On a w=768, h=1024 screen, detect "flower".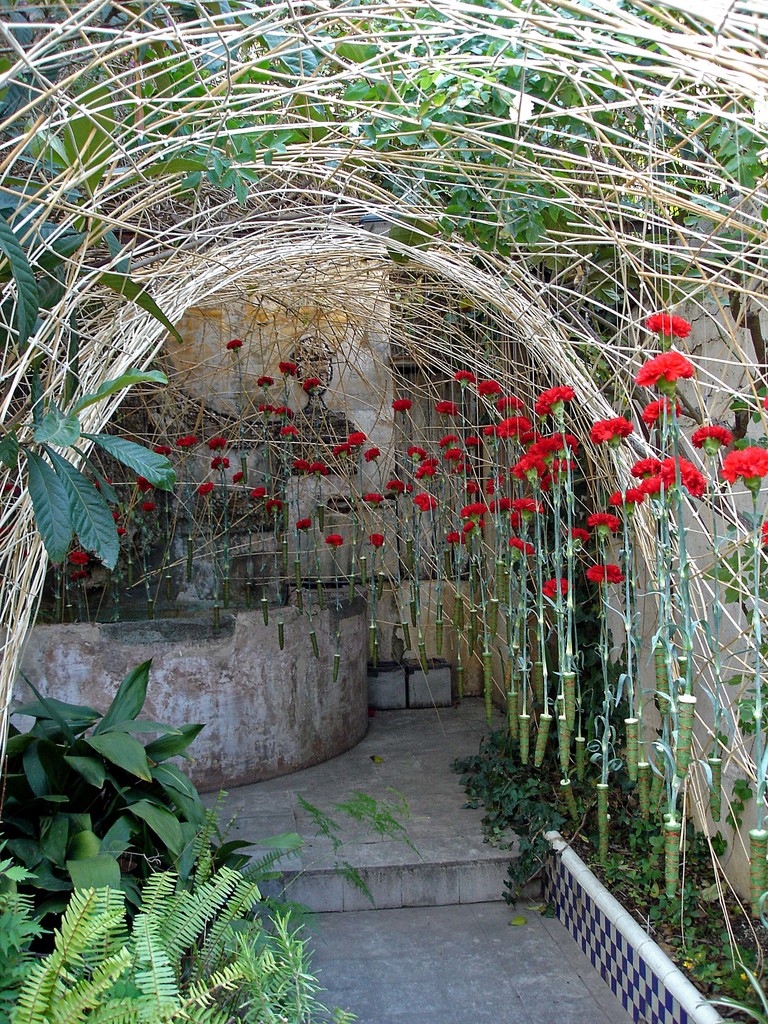
{"left": 646, "top": 310, "right": 692, "bottom": 343}.
